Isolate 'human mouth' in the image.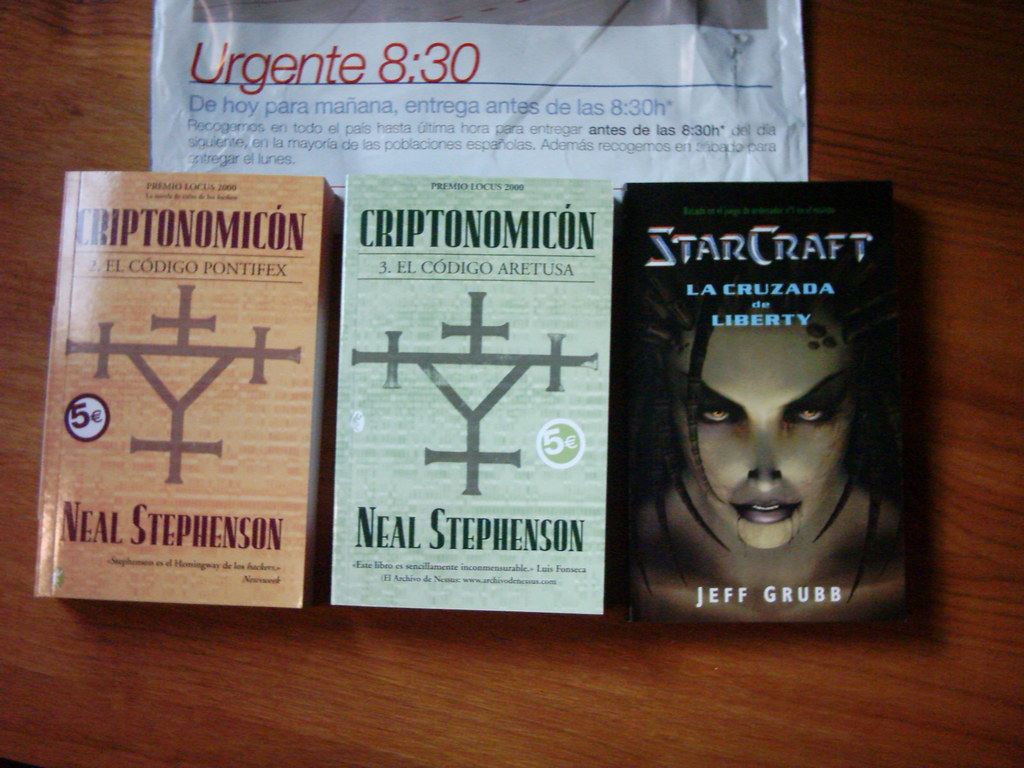
Isolated region: rect(726, 499, 802, 525).
